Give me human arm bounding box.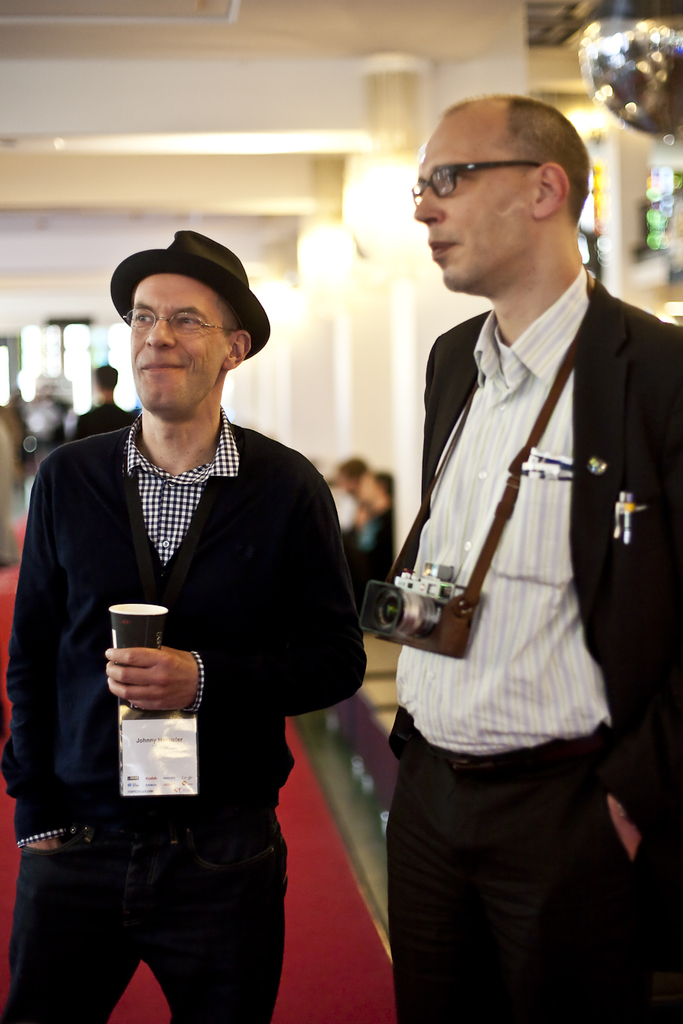
(635,324,672,888).
